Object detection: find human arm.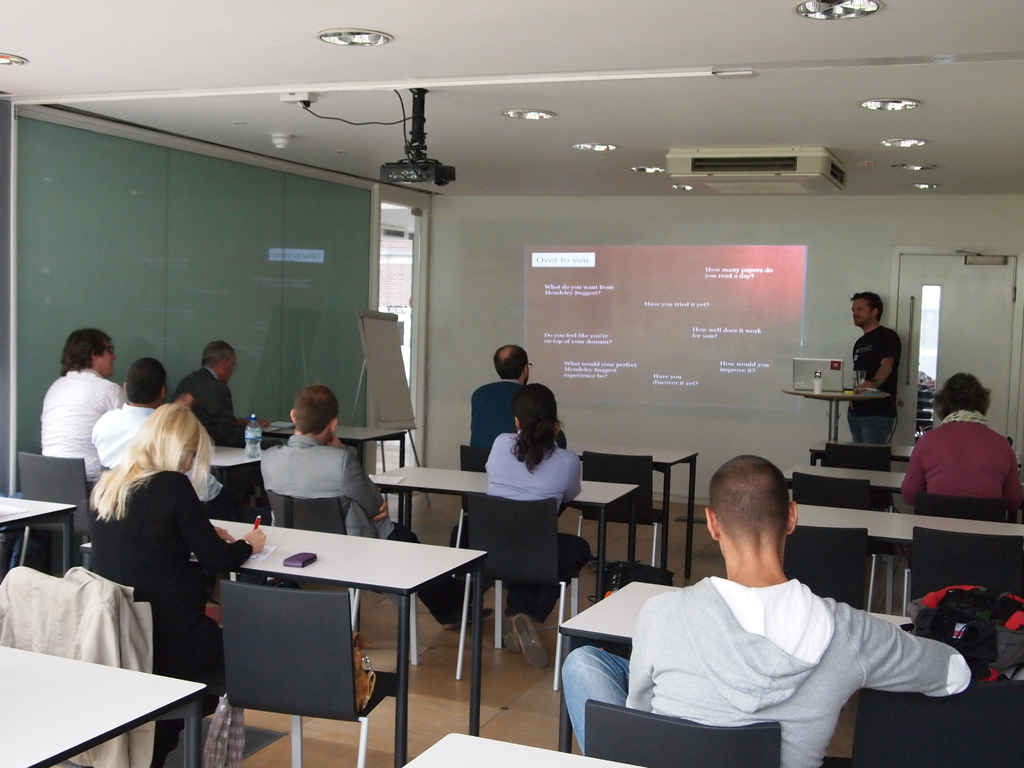
box(789, 549, 930, 740).
